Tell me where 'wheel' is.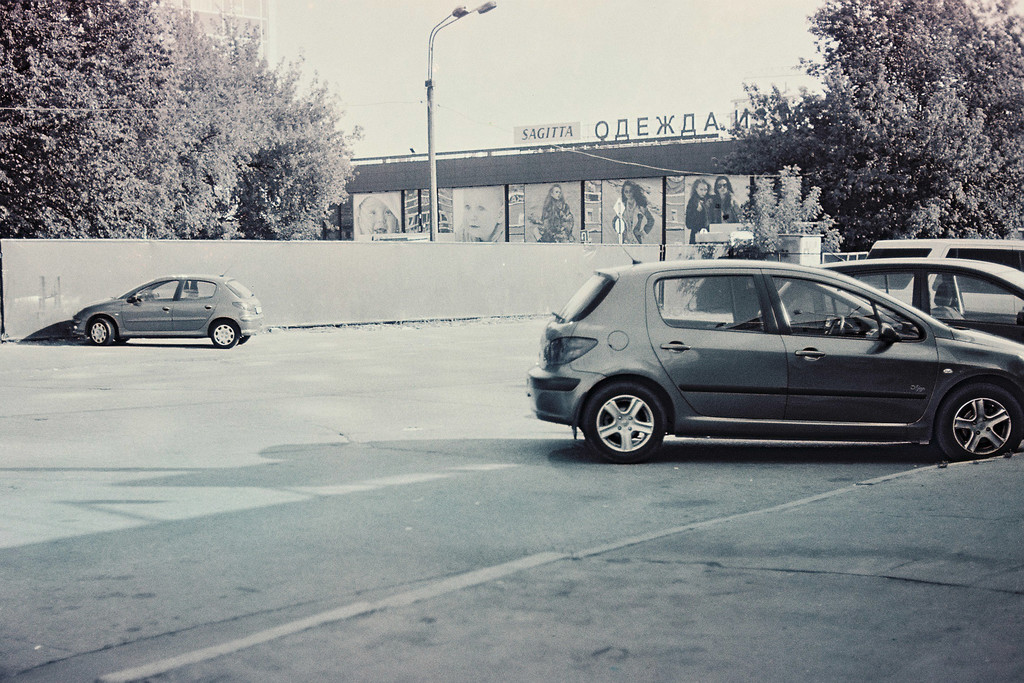
'wheel' is at select_region(588, 380, 685, 456).
